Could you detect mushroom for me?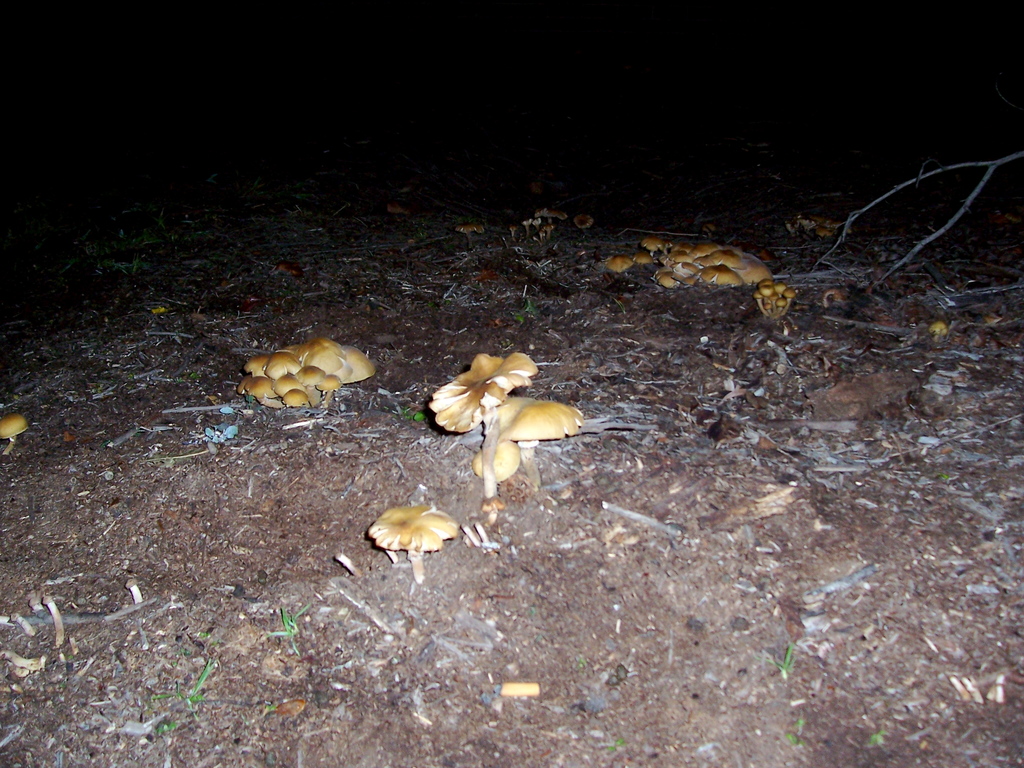
Detection result: locate(570, 212, 592, 239).
